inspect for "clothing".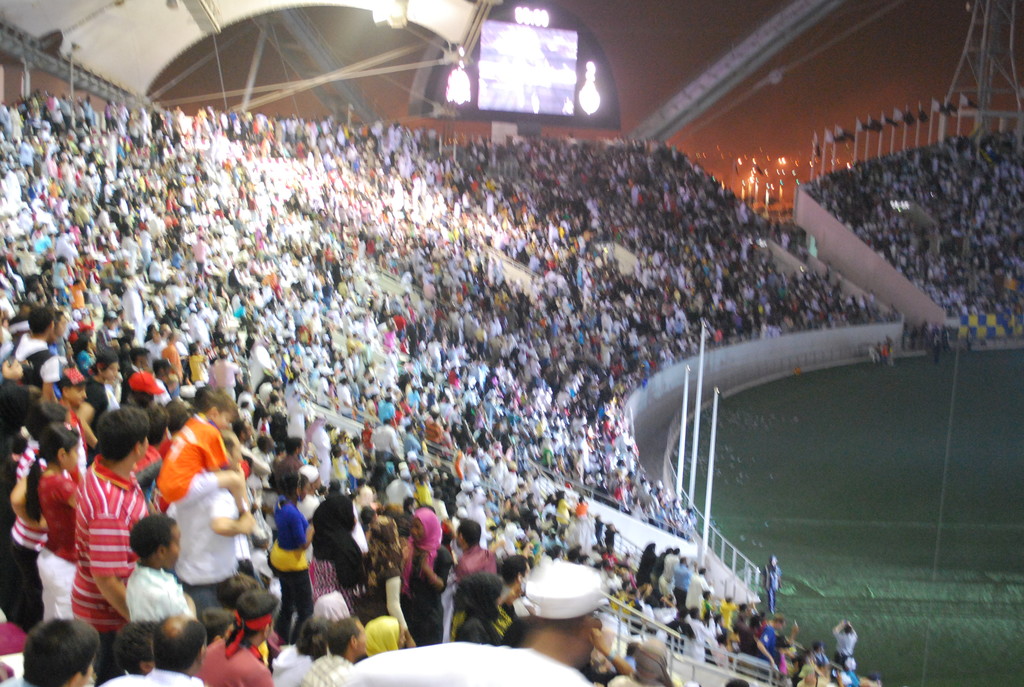
Inspection: BBox(198, 629, 278, 686).
